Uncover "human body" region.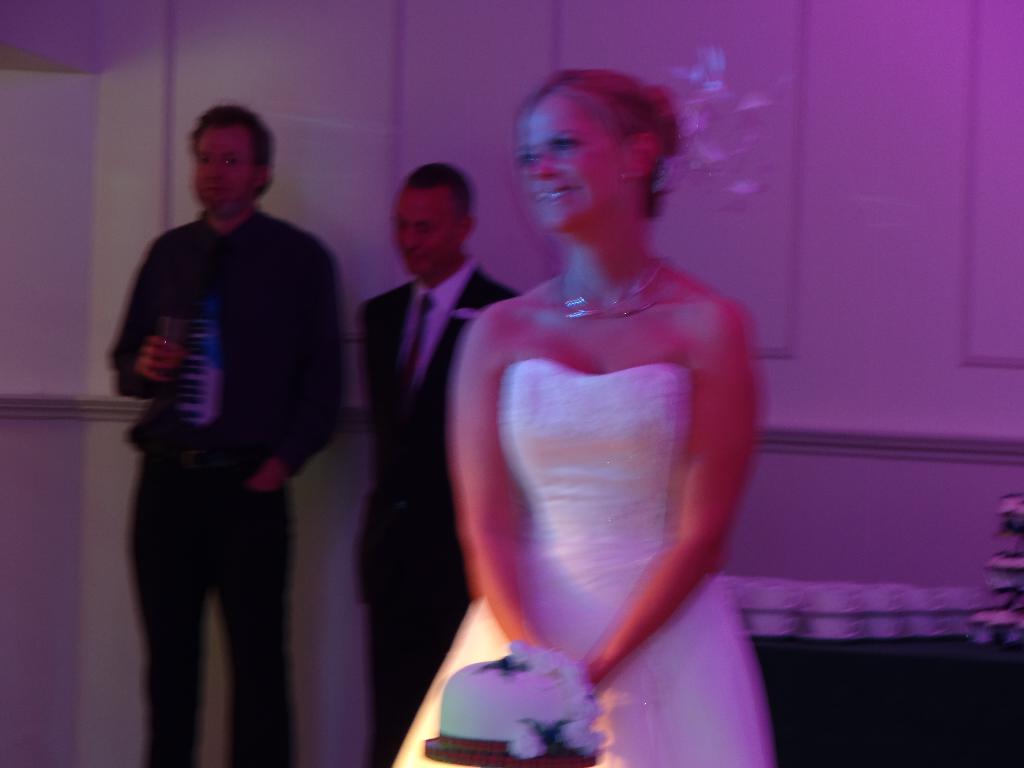
Uncovered: box(127, 205, 348, 764).
